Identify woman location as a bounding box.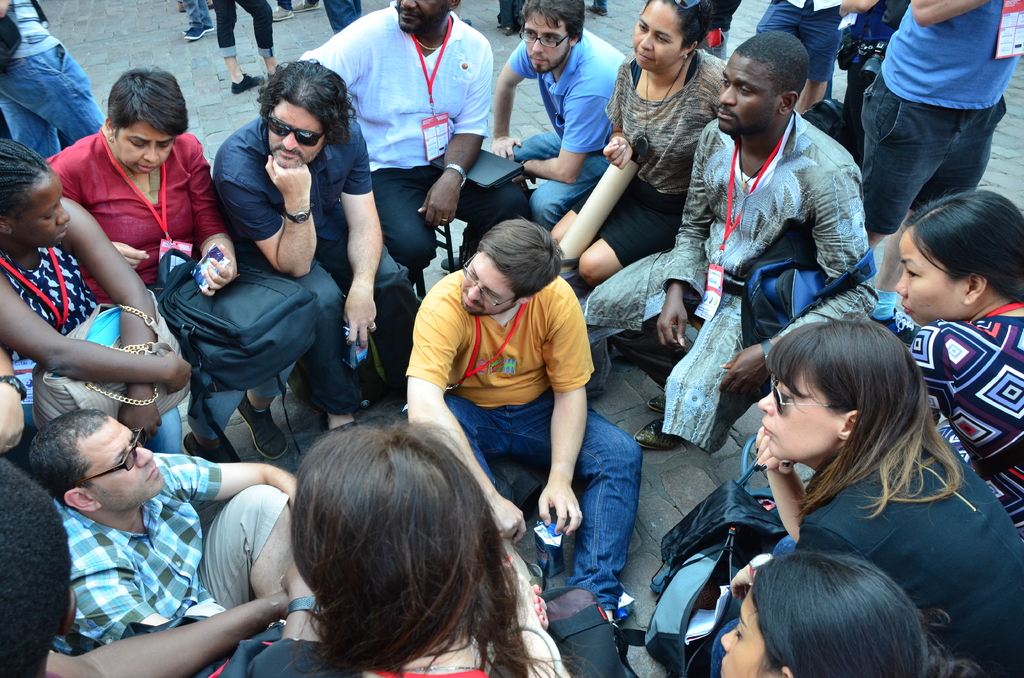
752, 312, 1023, 677.
